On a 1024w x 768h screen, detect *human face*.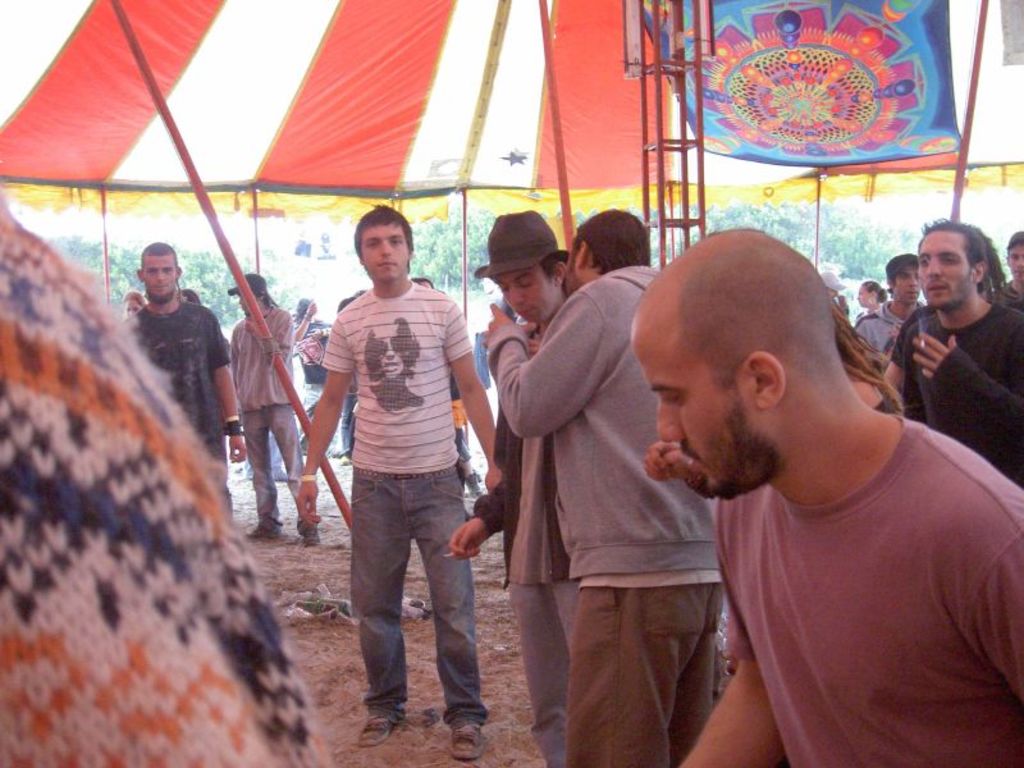
495,264,558,325.
